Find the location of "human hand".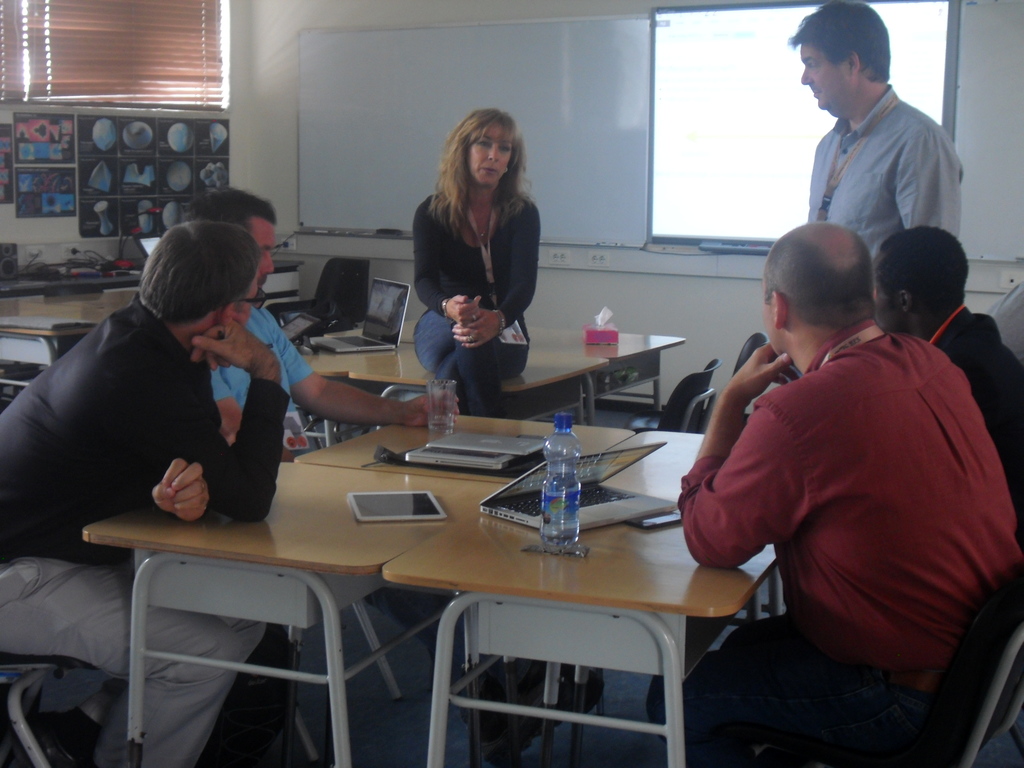
Location: [445,294,483,322].
